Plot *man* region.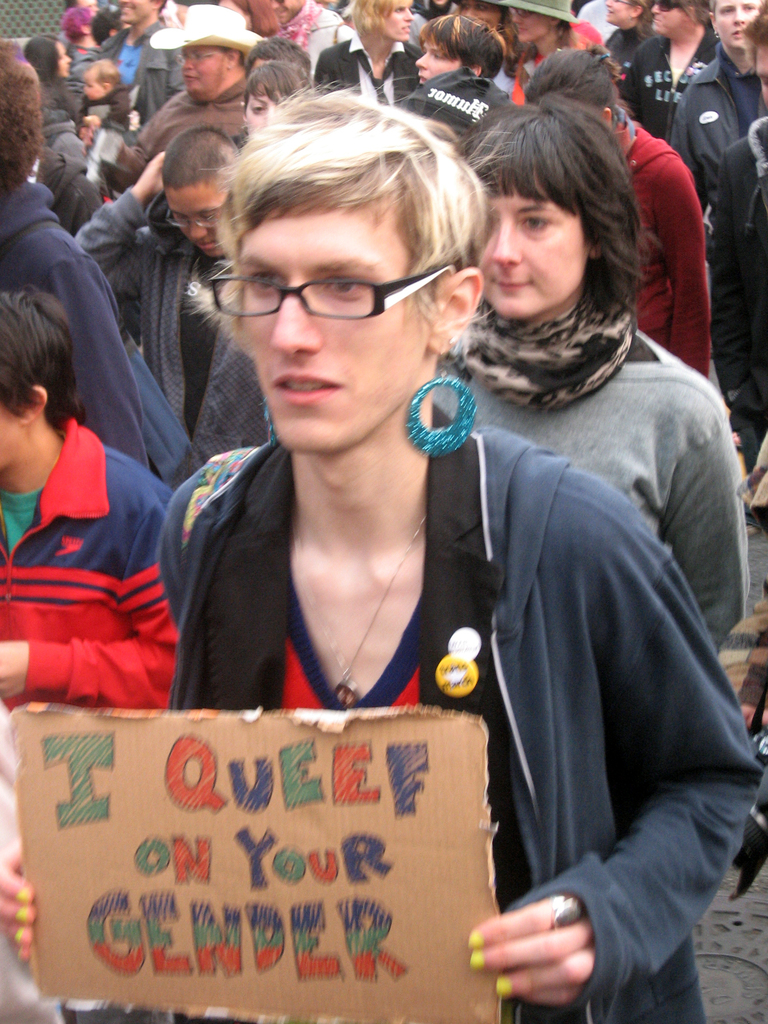
Plotted at bbox=(89, 0, 218, 122).
